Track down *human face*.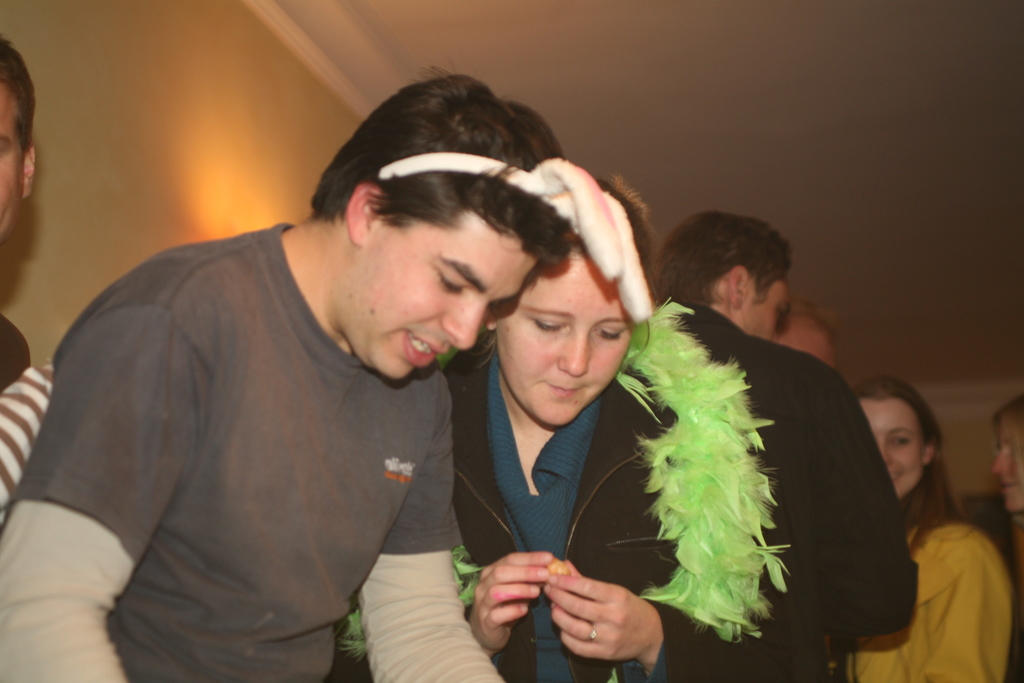
Tracked to l=348, t=215, r=534, b=388.
